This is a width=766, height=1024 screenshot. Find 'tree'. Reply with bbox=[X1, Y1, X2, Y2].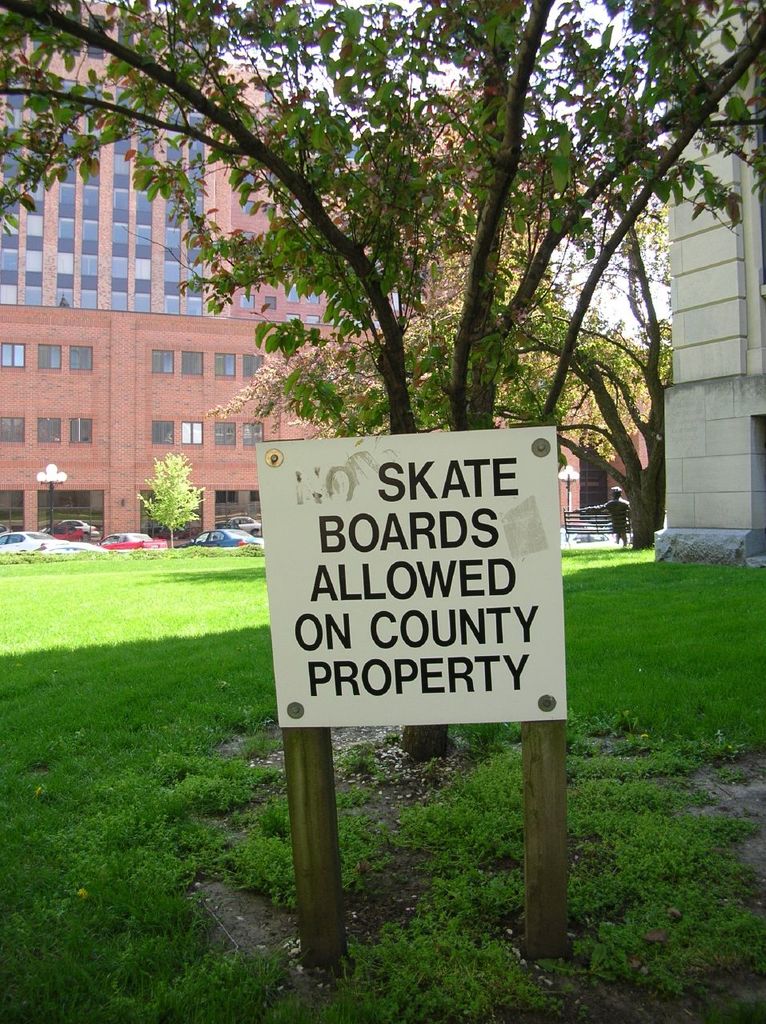
bbox=[132, 445, 203, 554].
